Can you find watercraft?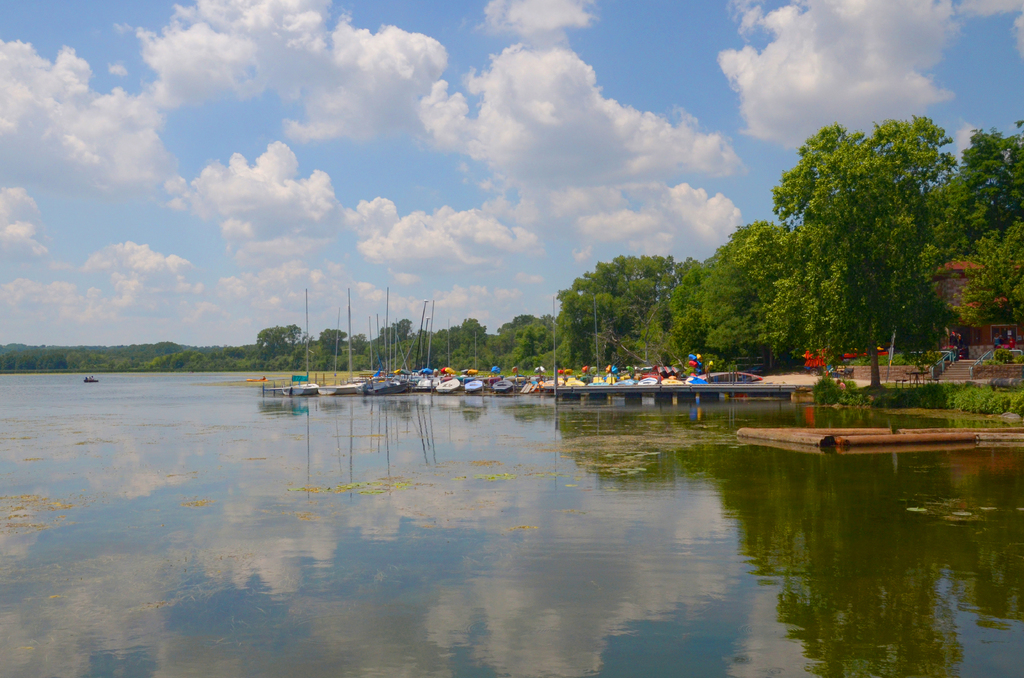
Yes, bounding box: locate(328, 378, 367, 398).
